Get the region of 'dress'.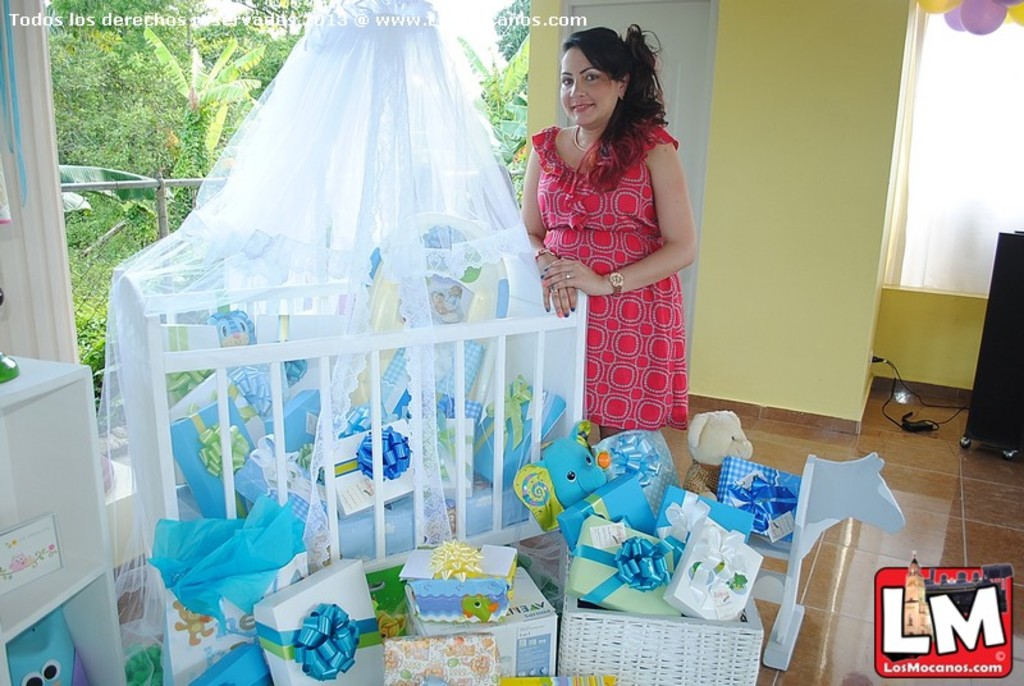
(530,124,687,429).
